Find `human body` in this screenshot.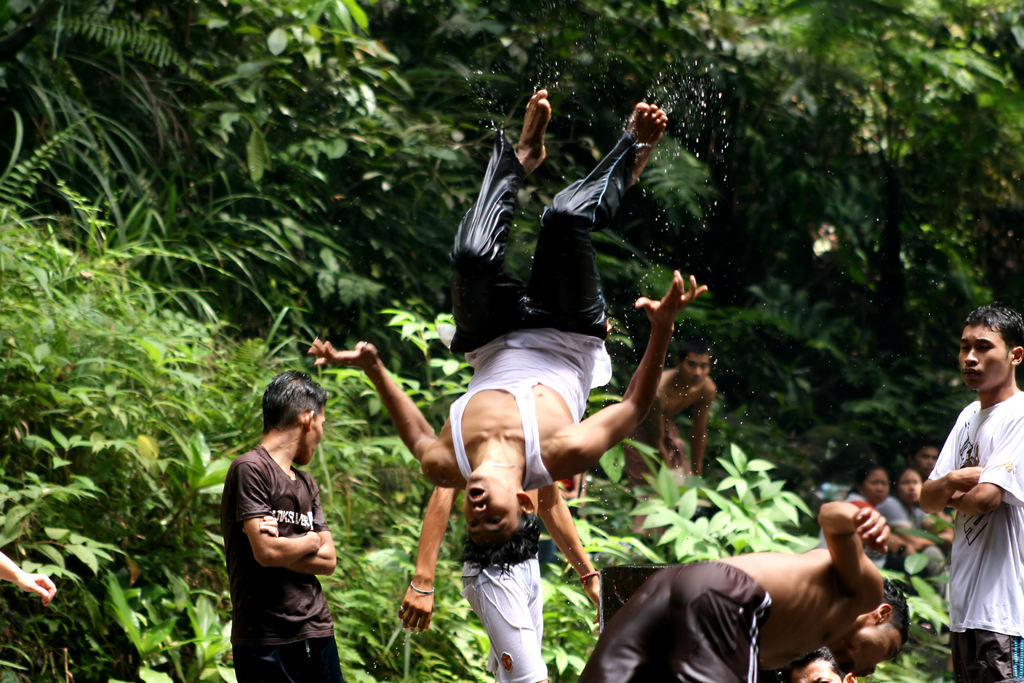
The bounding box for `human body` is bbox(871, 497, 955, 545).
